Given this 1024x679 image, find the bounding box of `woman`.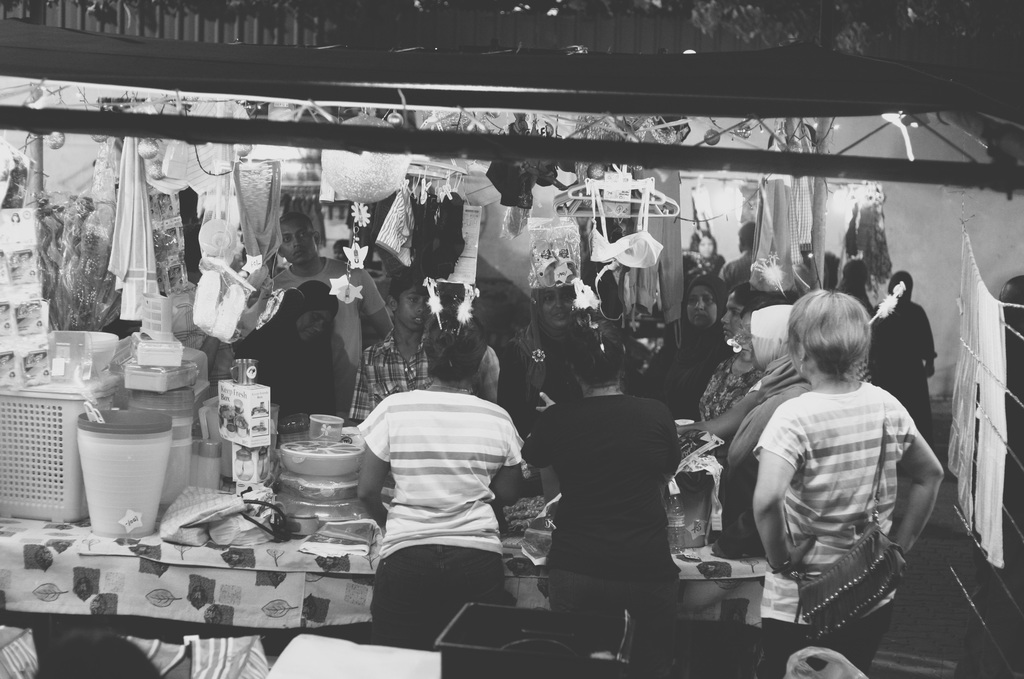
(x1=611, y1=270, x2=732, y2=429).
